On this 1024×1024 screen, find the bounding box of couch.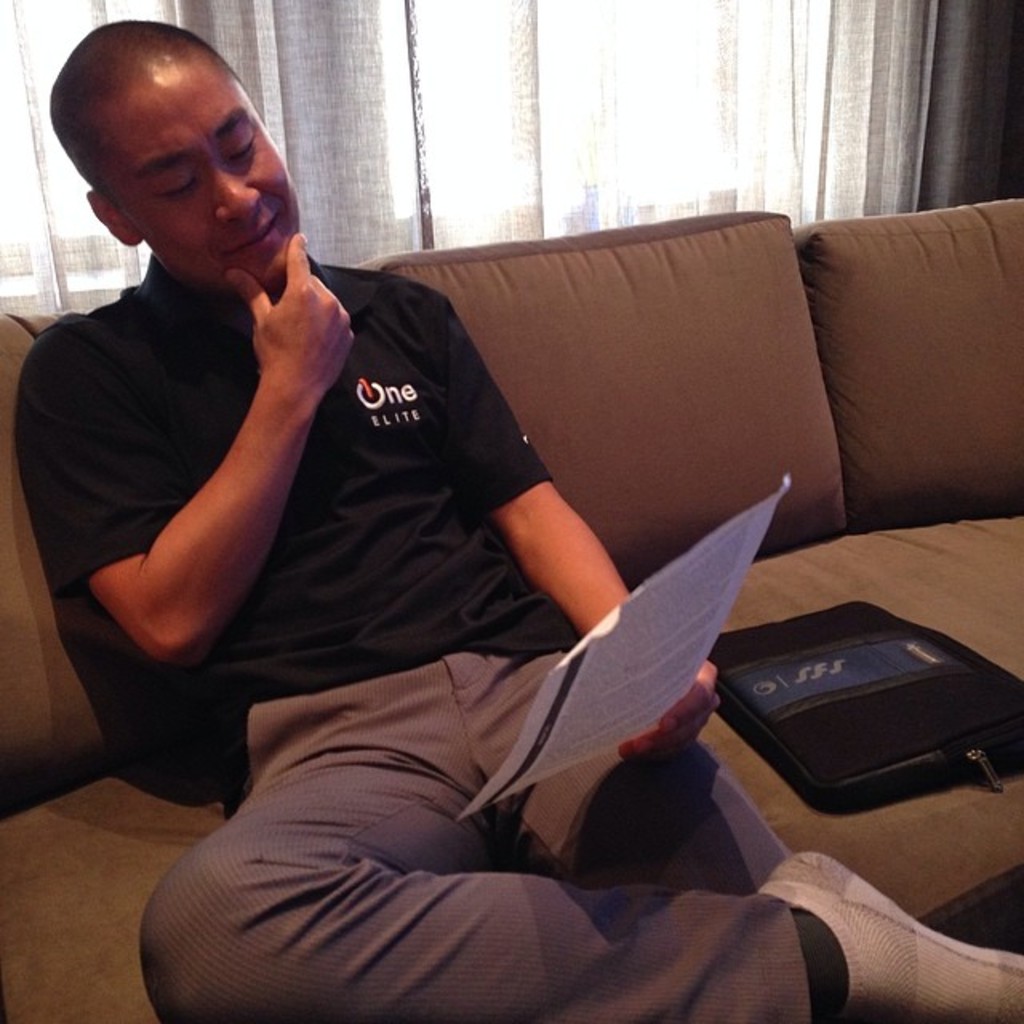
Bounding box: (0,115,850,998).
